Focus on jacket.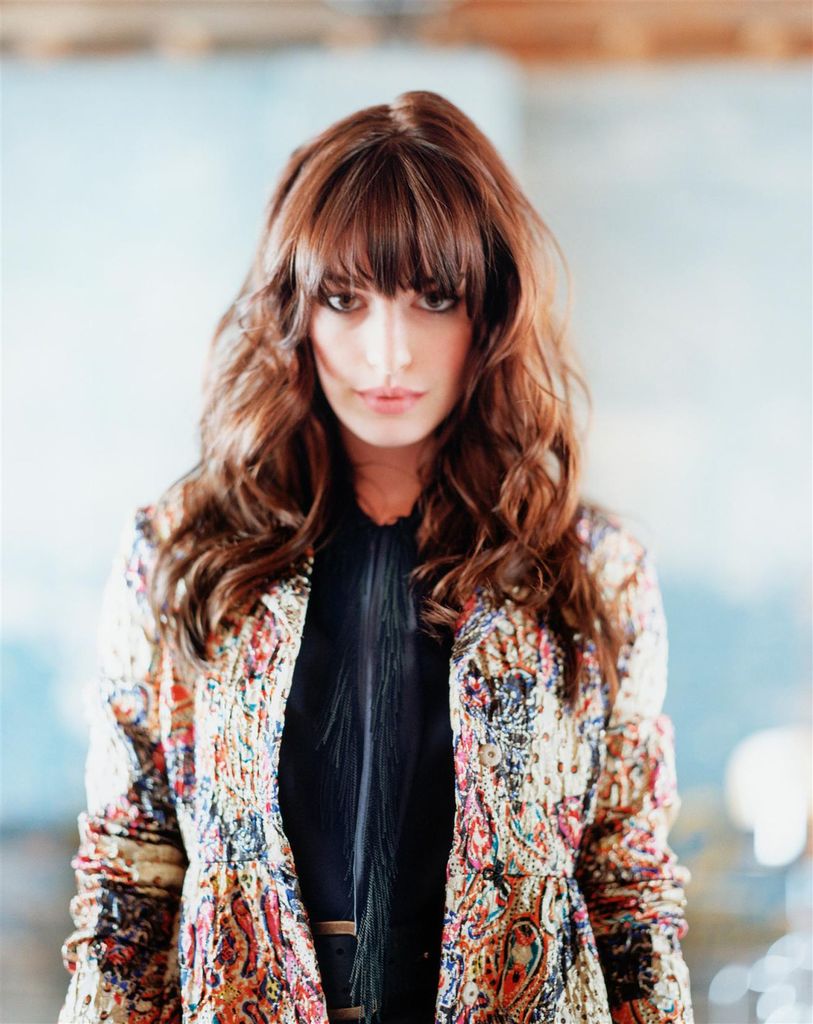
Focused at bbox(73, 464, 688, 973).
